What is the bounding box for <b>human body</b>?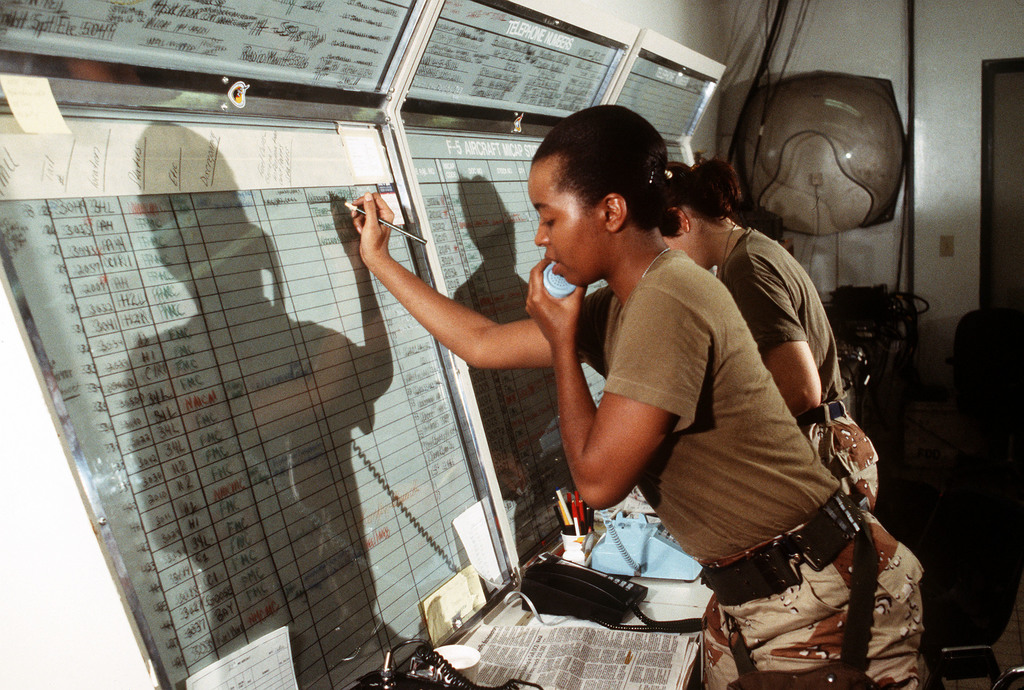
bbox=(666, 147, 883, 505).
